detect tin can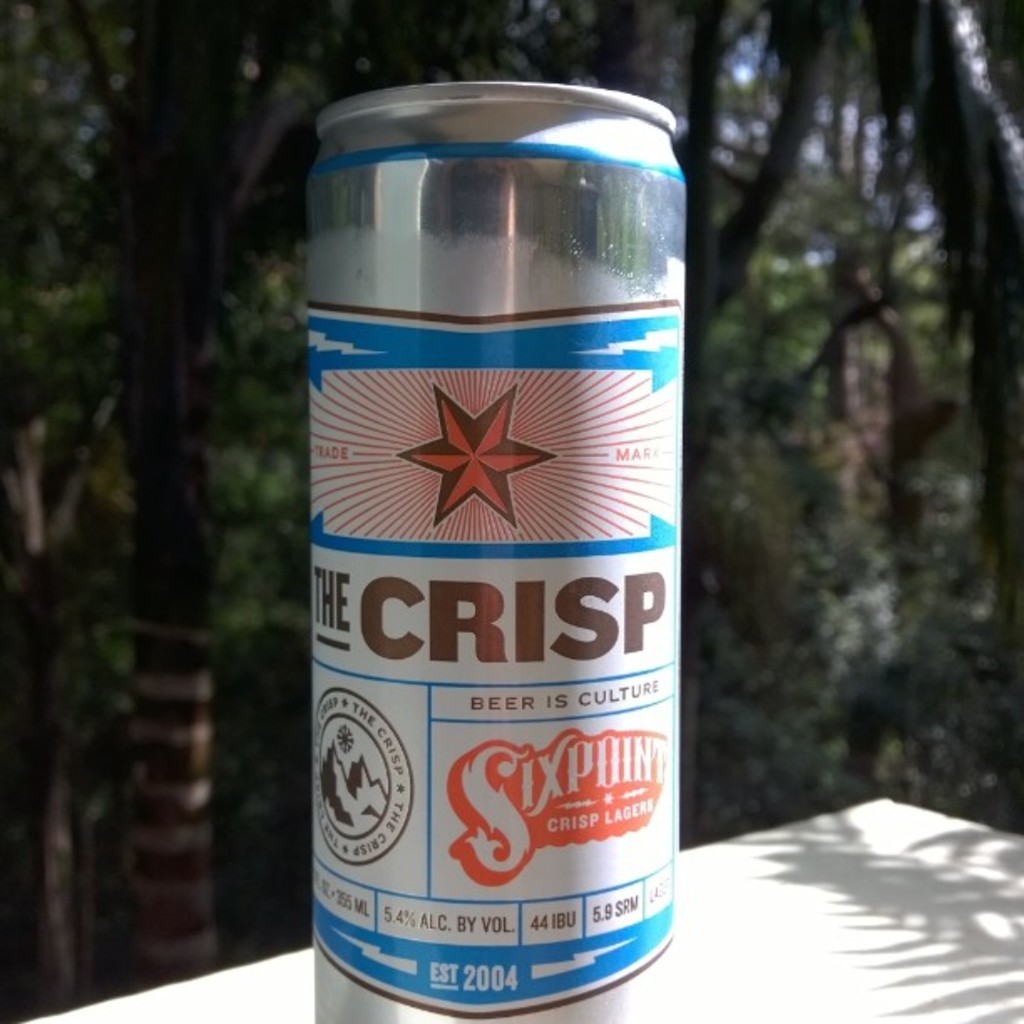
locate(300, 77, 701, 1016)
